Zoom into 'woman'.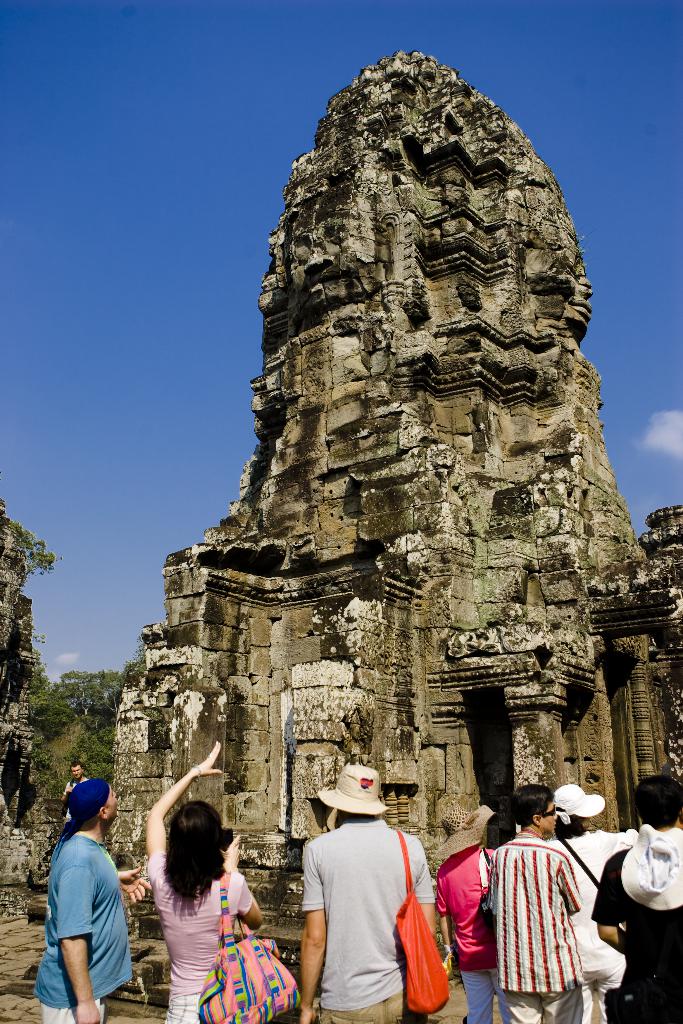
Zoom target: bbox=(149, 803, 280, 1011).
